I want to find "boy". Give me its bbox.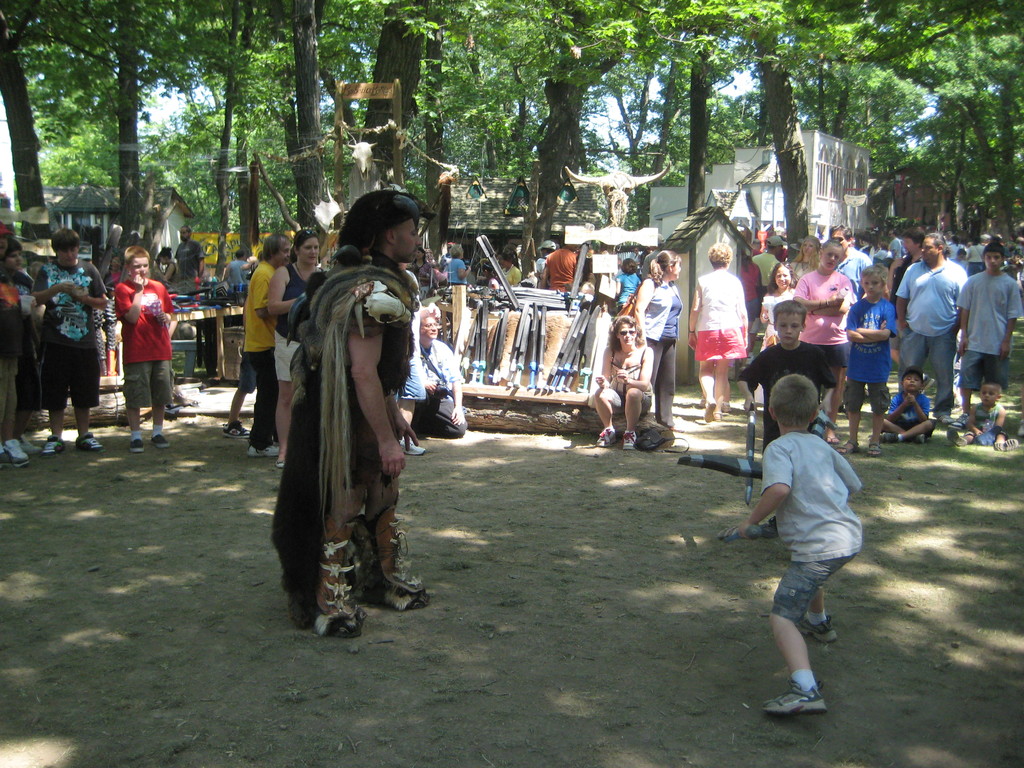
[left=30, top=241, right=111, bottom=457].
